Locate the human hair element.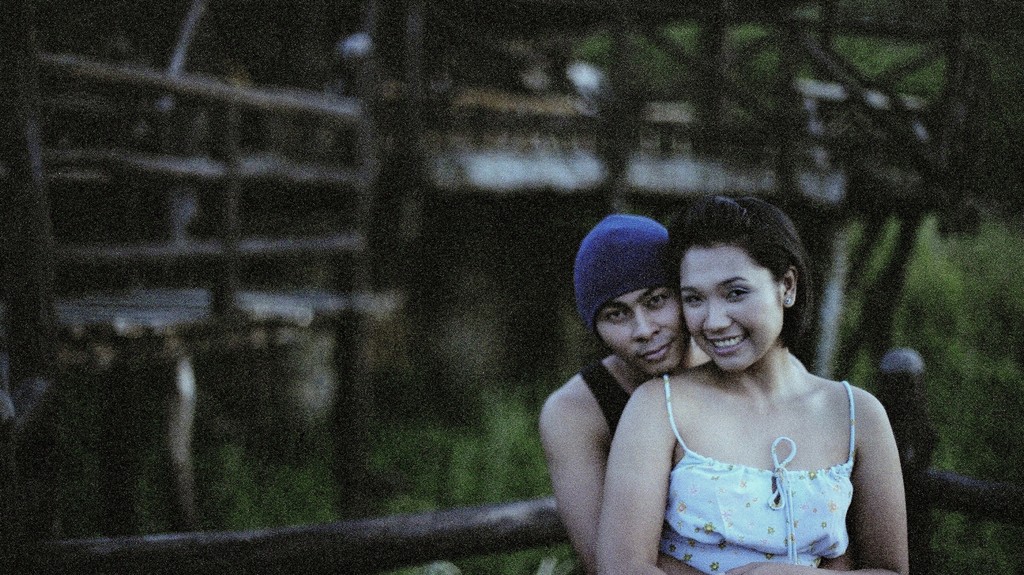
Element bbox: box=[681, 198, 810, 357].
